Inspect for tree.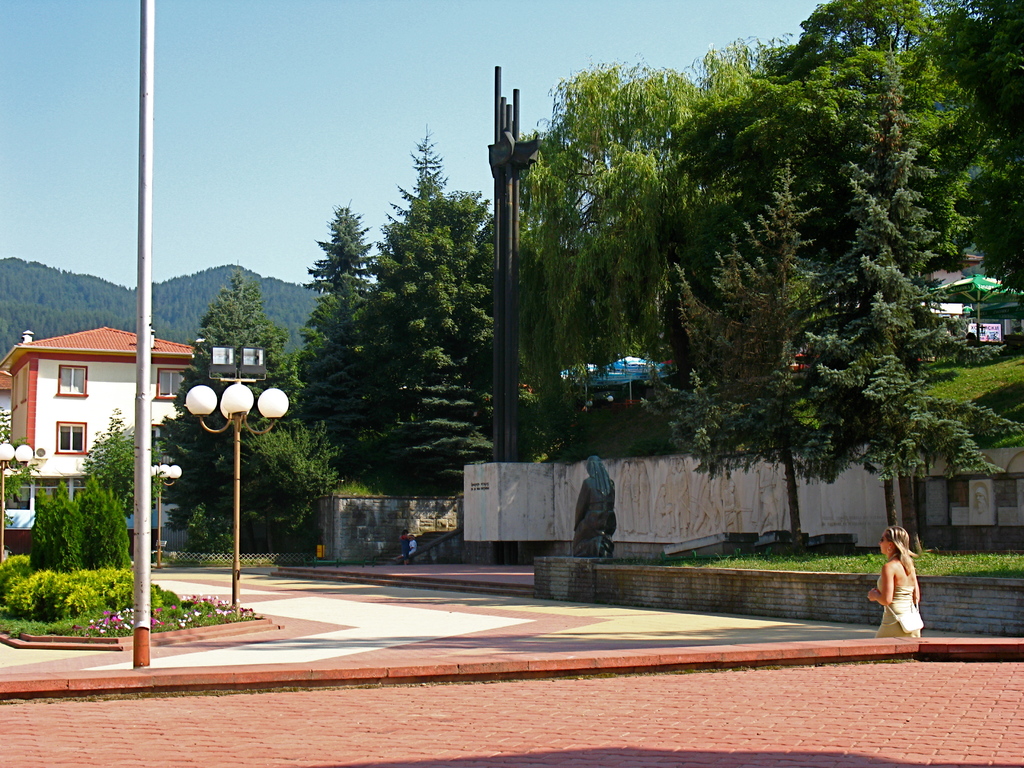
Inspection: BBox(657, 58, 709, 154).
